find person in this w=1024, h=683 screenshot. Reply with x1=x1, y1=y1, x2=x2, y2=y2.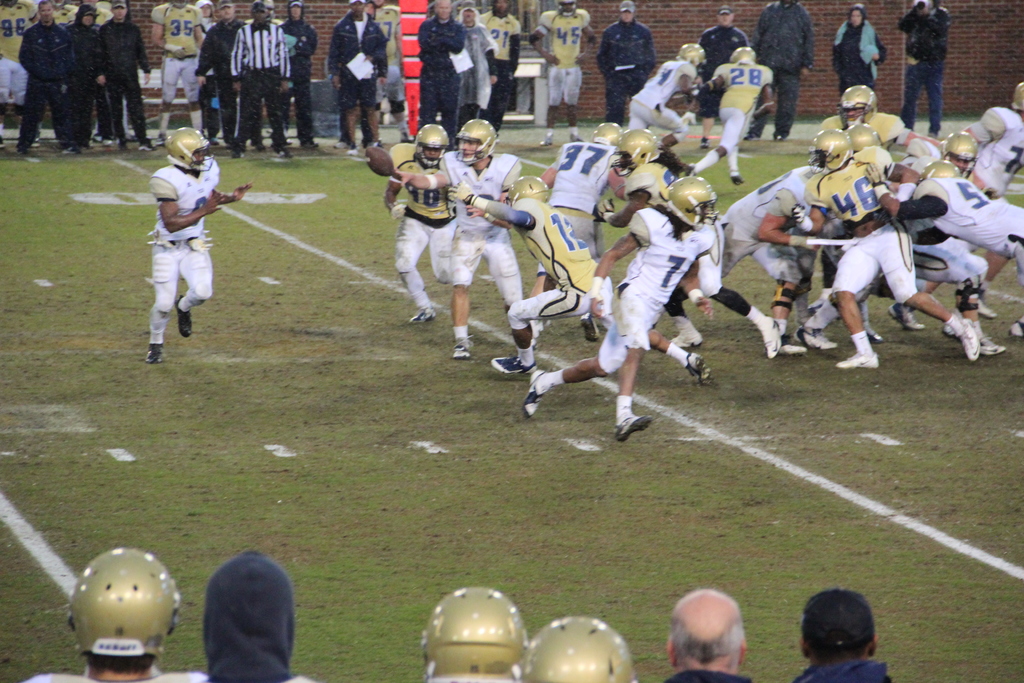
x1=461, y1=173, x2=710, y2=372.
